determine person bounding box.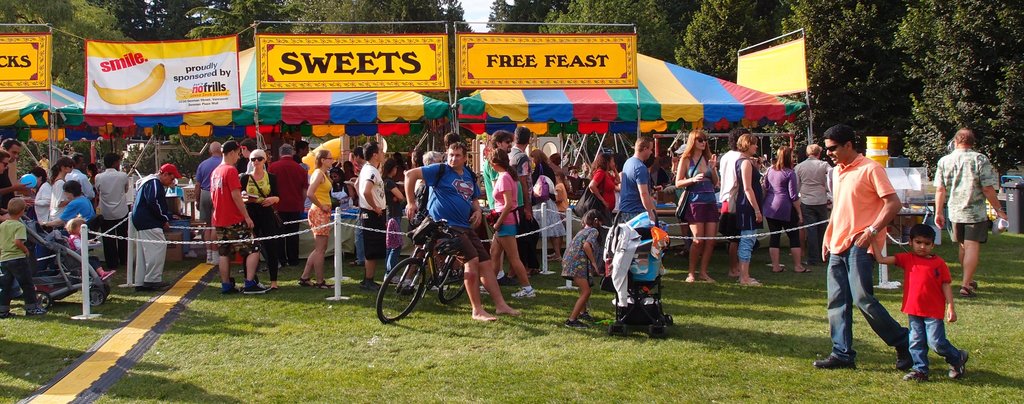
Determined: region(403, 140, 521, 318).
